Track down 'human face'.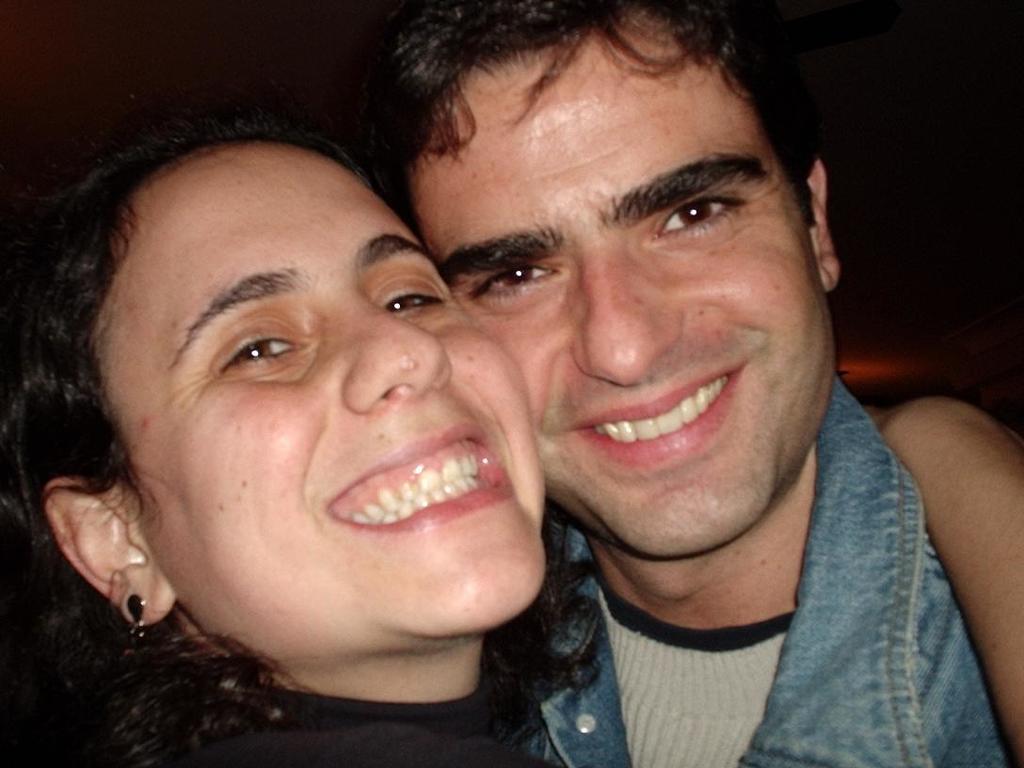
Tracked to box=[416, 24, 838, 561].
